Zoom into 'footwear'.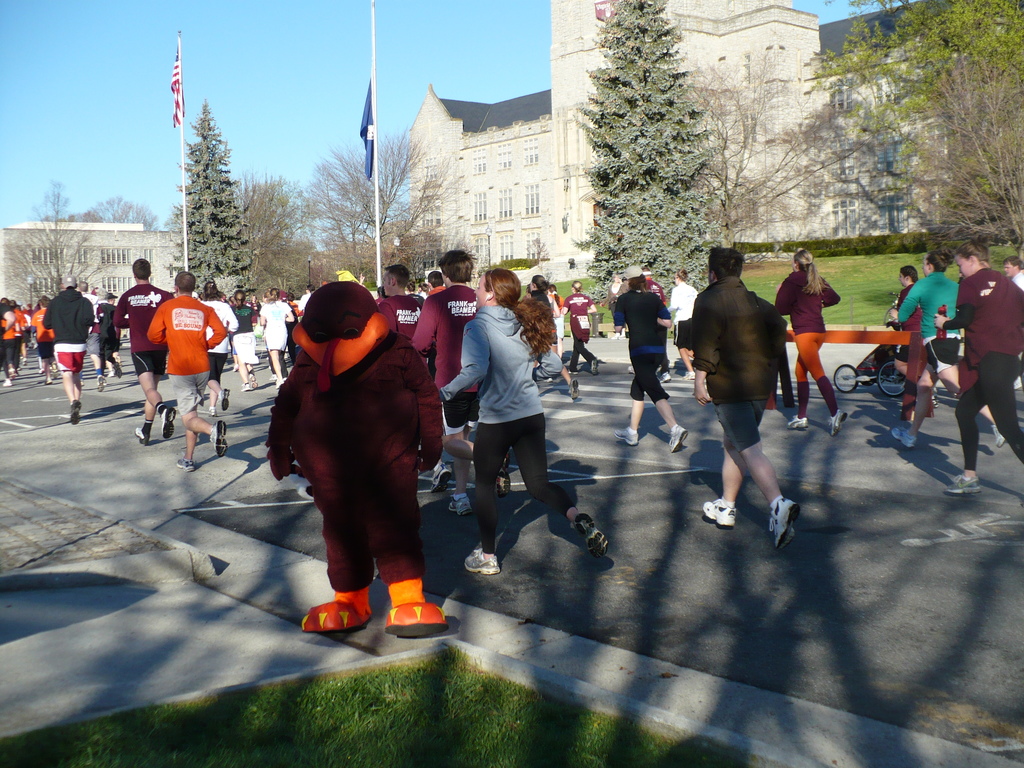
Zoom target: (x1=133, y1=428, x2=148, y2=445).
